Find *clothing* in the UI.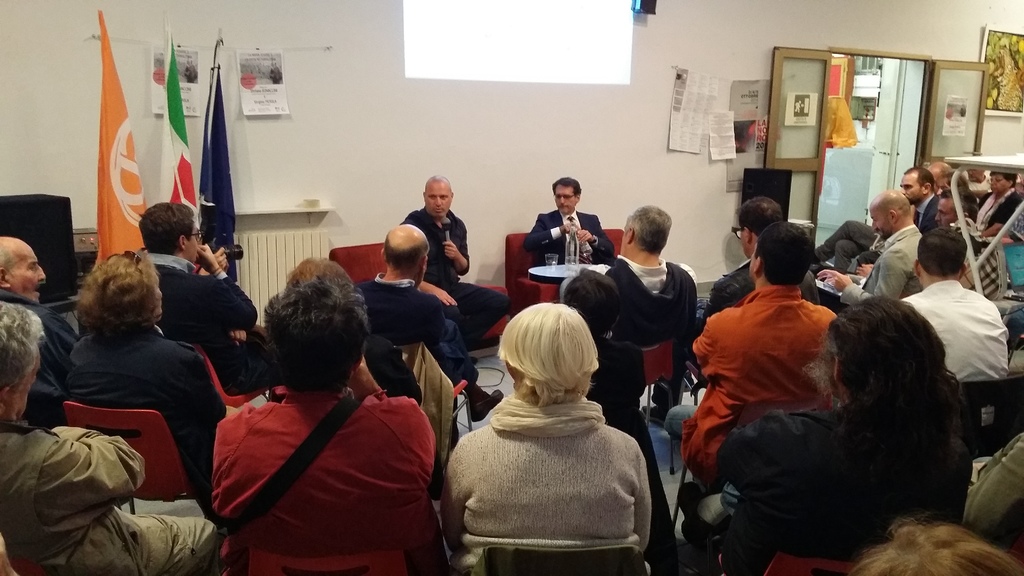
UI element at (x1=63, y1=321, x2=229, y2=495).
